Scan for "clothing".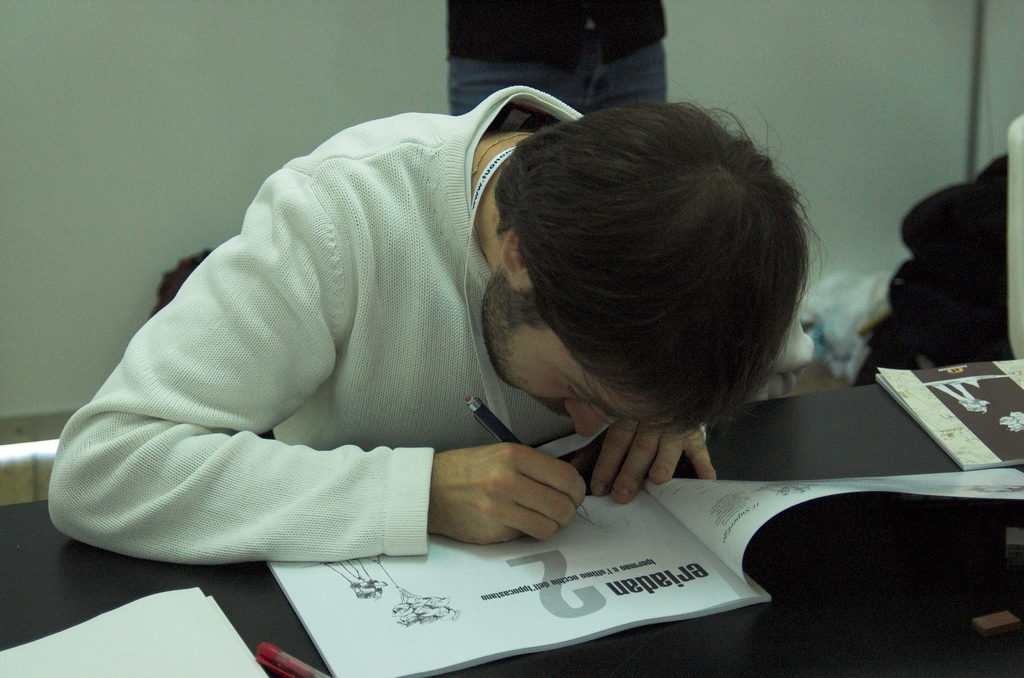
Scan result: locate(77, 87, 586, 583).
